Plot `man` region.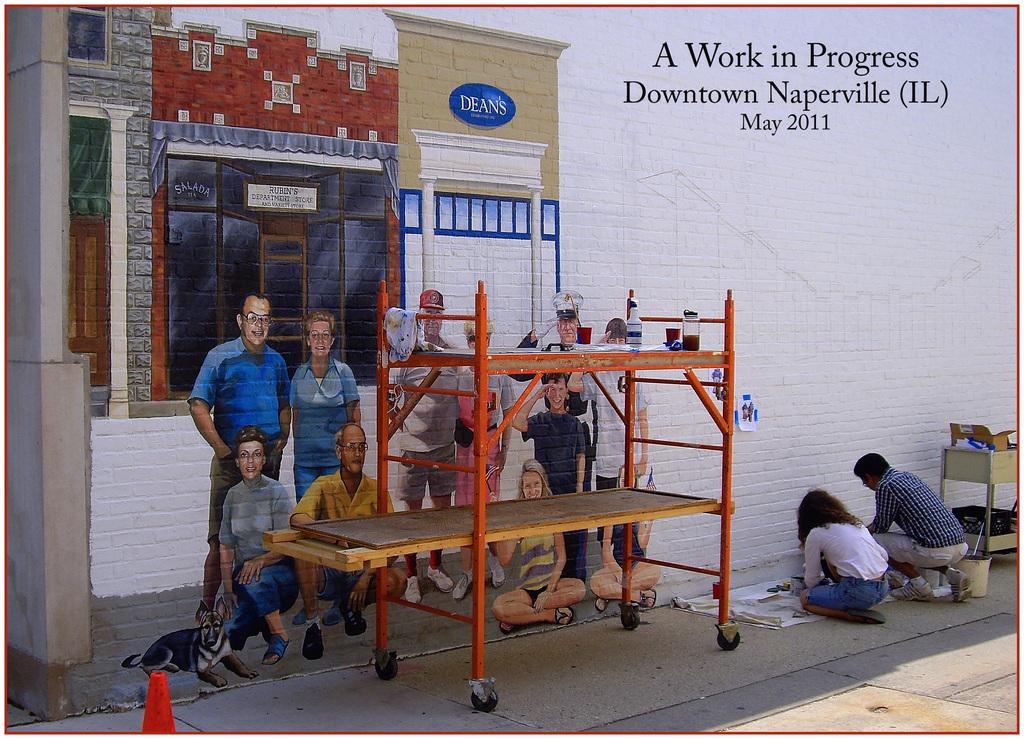
Plotted at 513,289,596,492.
